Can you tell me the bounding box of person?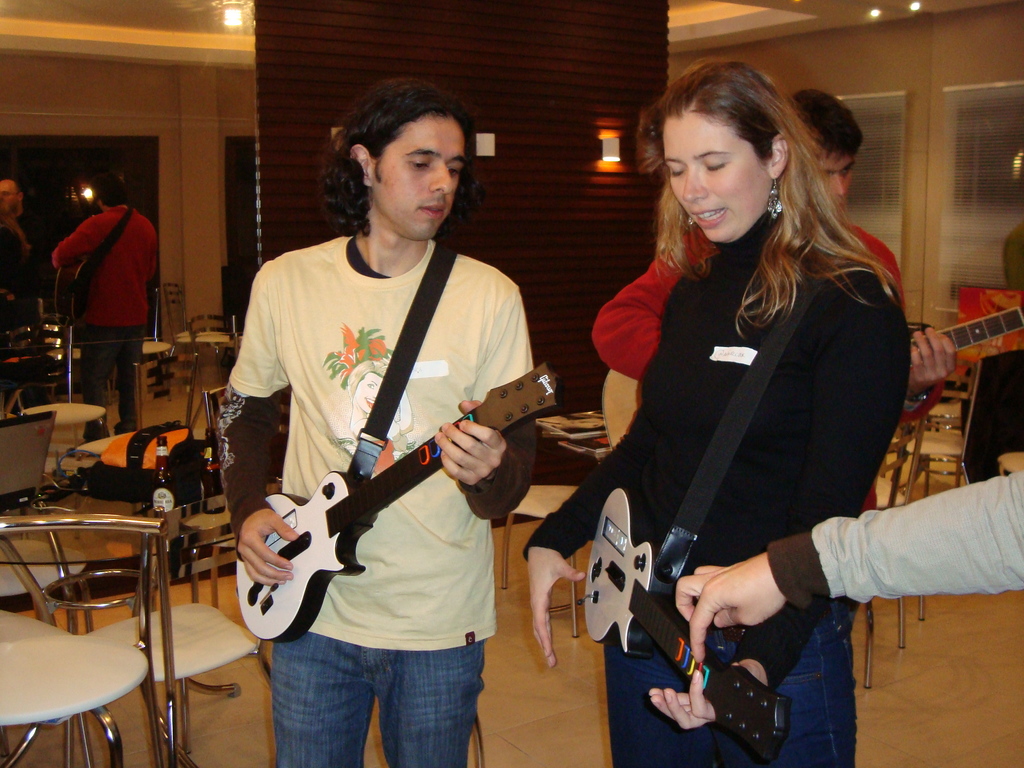
bbox(49, 175, 159, 442).
